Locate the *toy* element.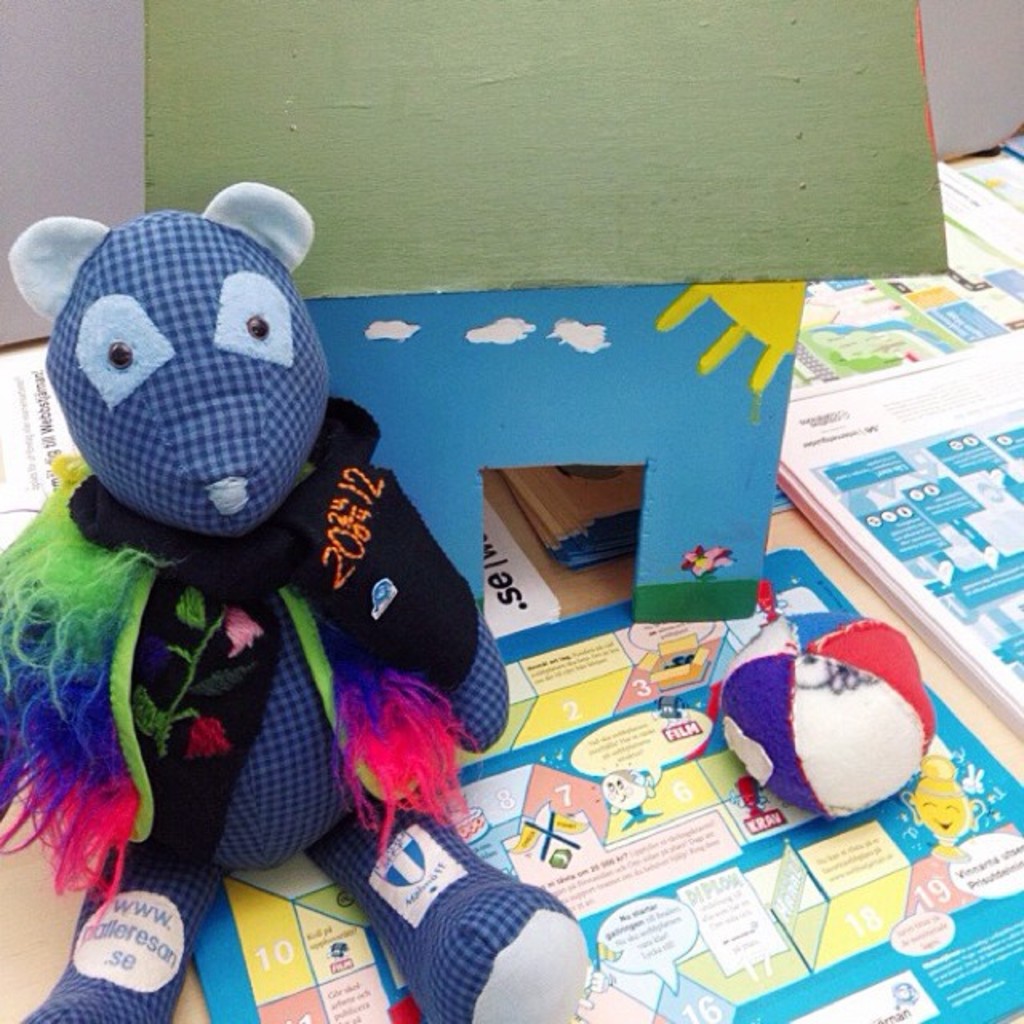
Element bbox: 720,613,928,822.
